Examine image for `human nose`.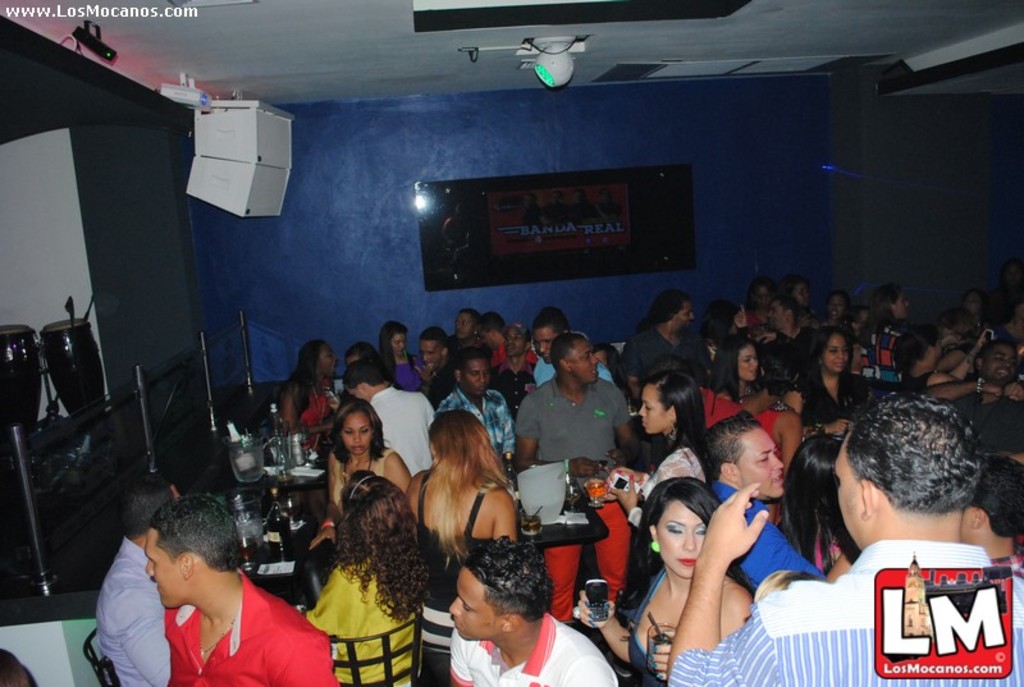
Examination result: [147, 555, 154, 574].
